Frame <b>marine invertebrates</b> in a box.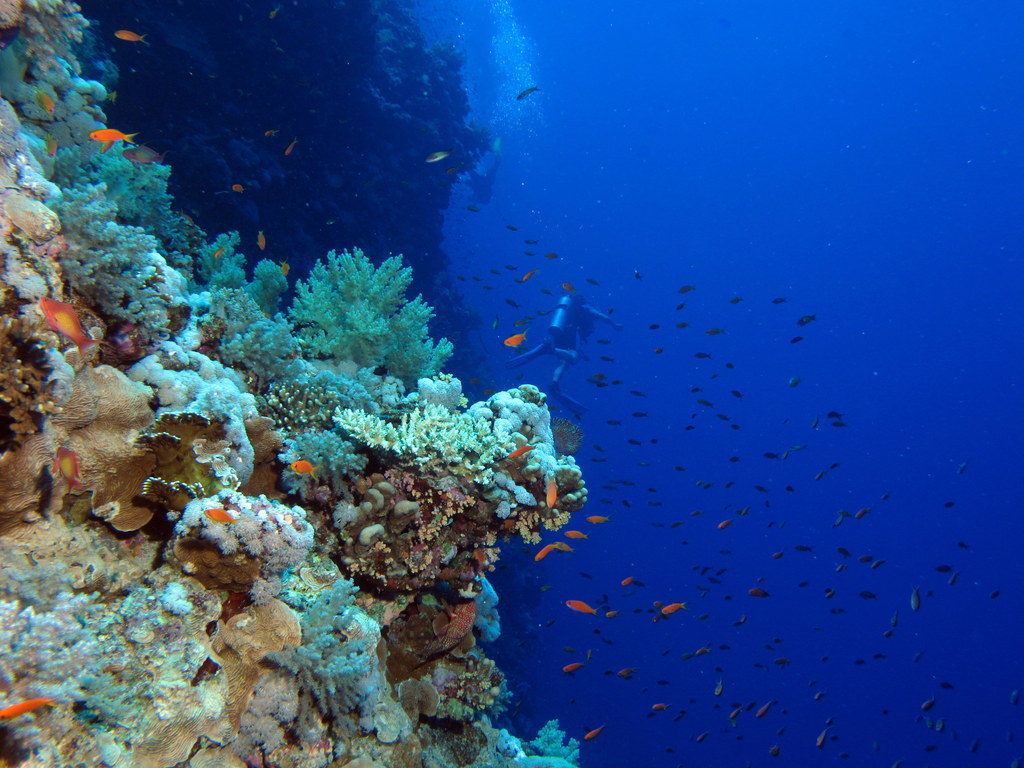
0 0 89 71.
